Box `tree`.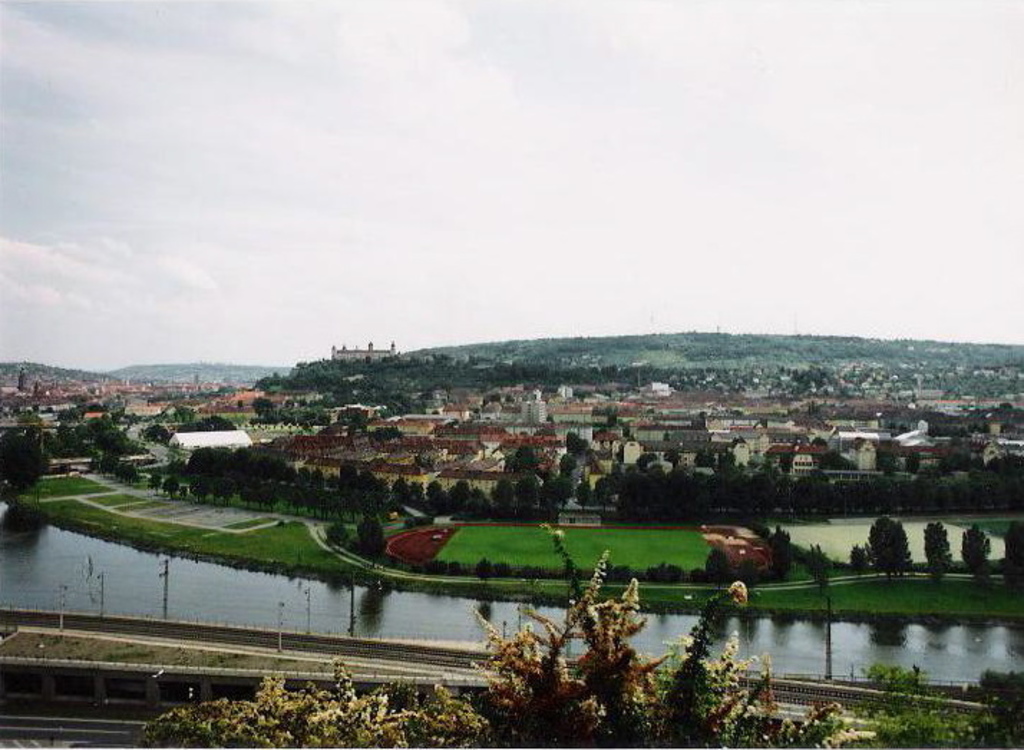
{"left": 1000, "top": 521, "right": 1020, "bottom": 585}.
